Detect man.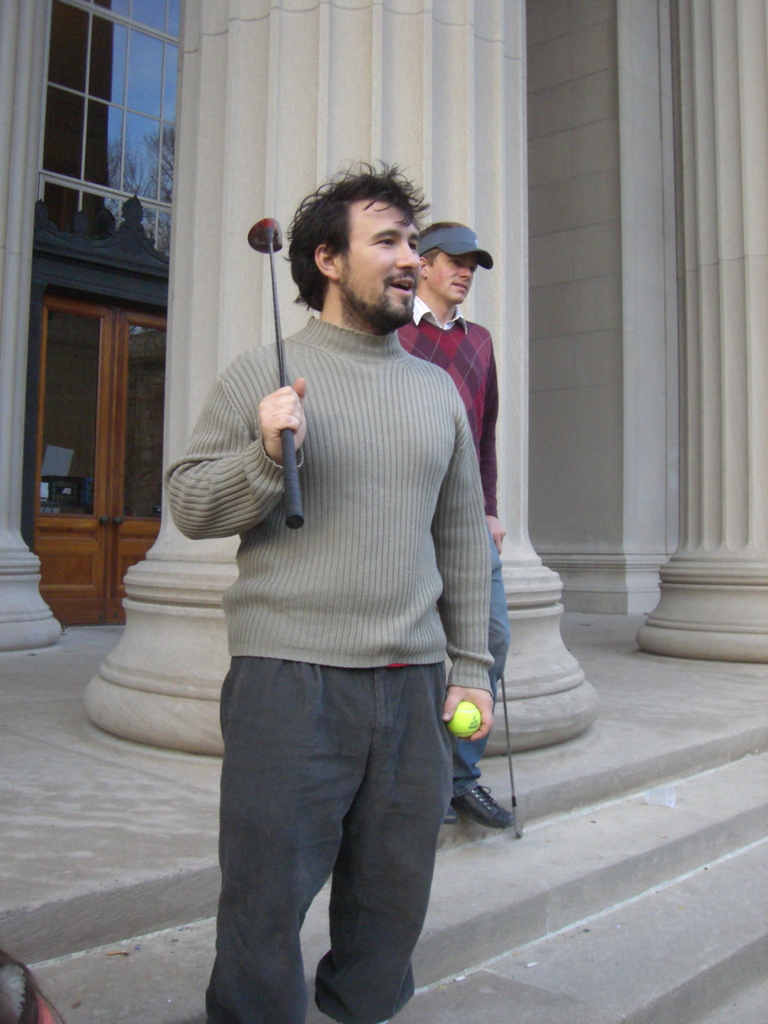
Detected at locate(399, 221, 515, 833).
